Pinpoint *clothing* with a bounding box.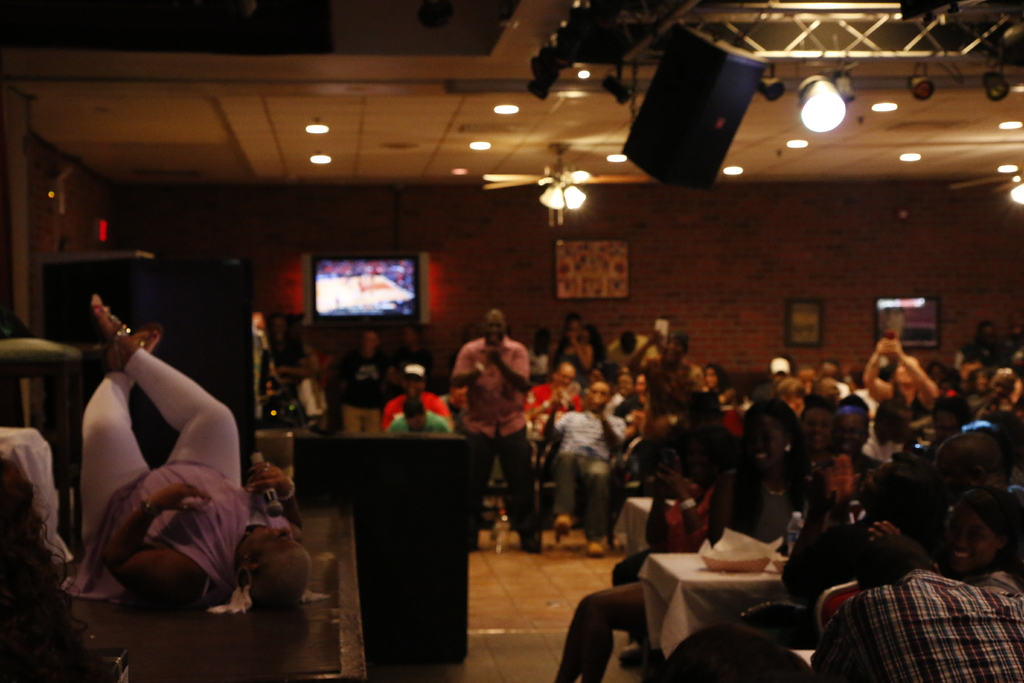
BBox(61, 339, 255, 624).
